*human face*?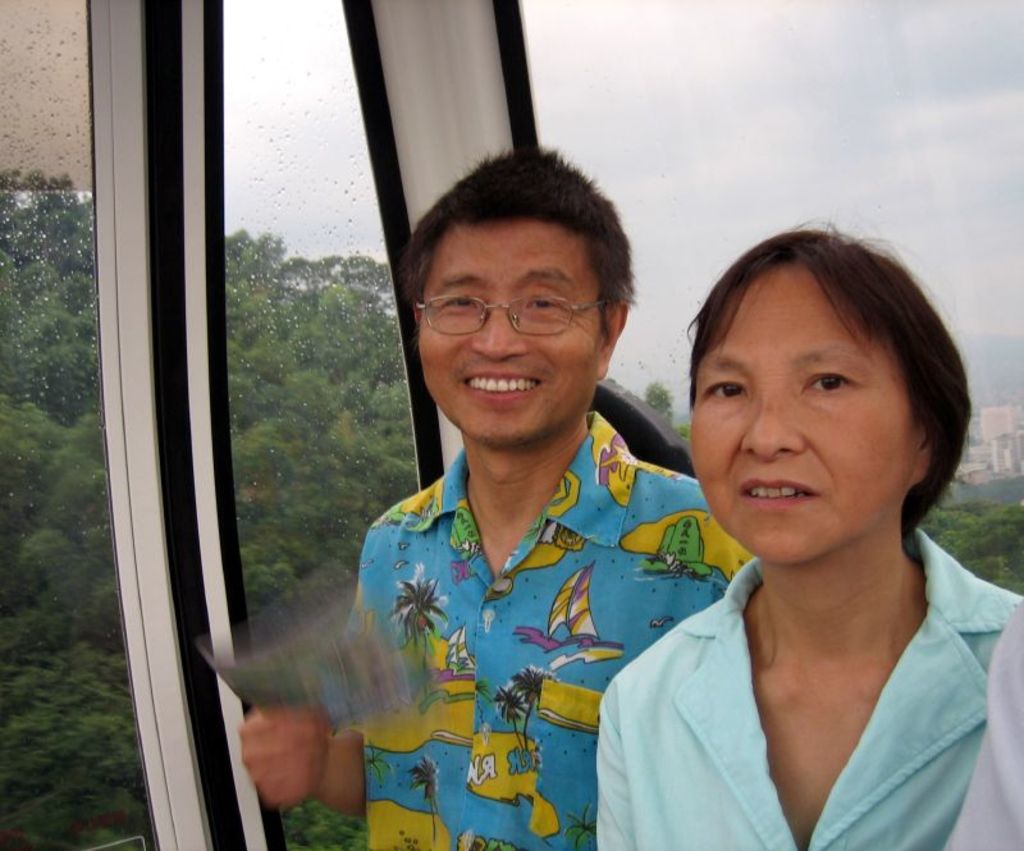
[681,260,919,566]
